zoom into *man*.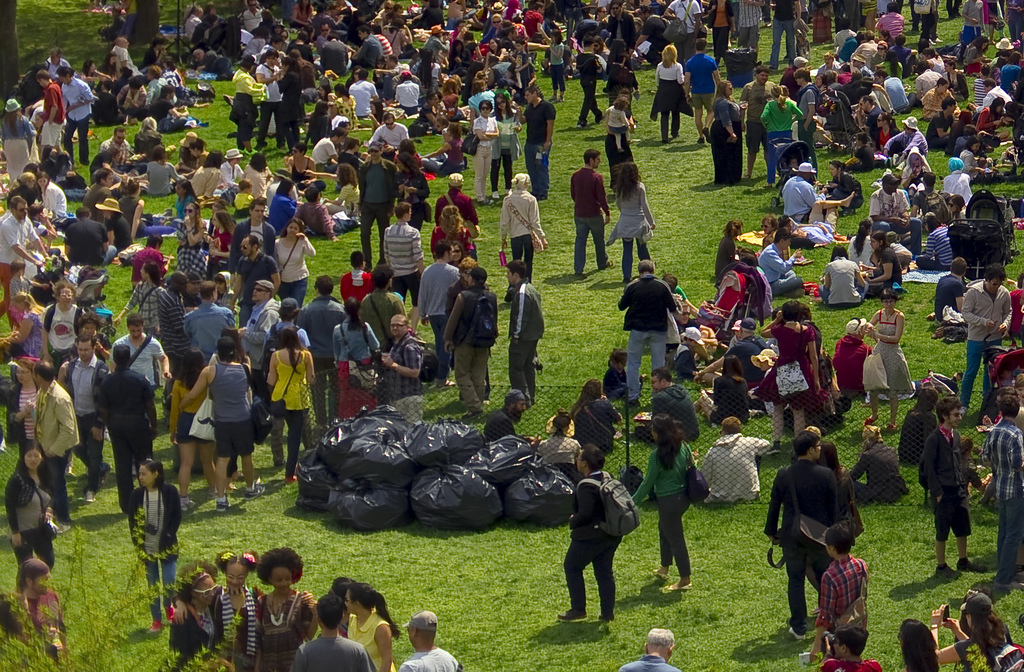
Zoom target: <region>289, 595, 383, 671</region>.
